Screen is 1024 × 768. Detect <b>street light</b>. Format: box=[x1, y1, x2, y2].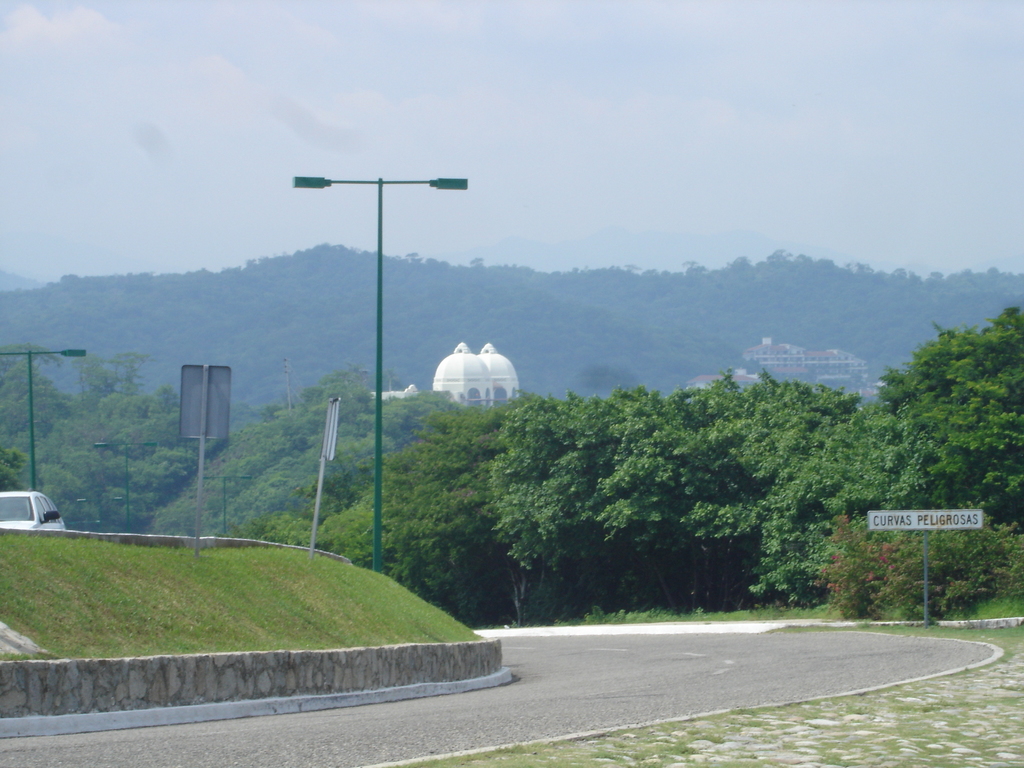
box=[287, 154, 467, 582].
